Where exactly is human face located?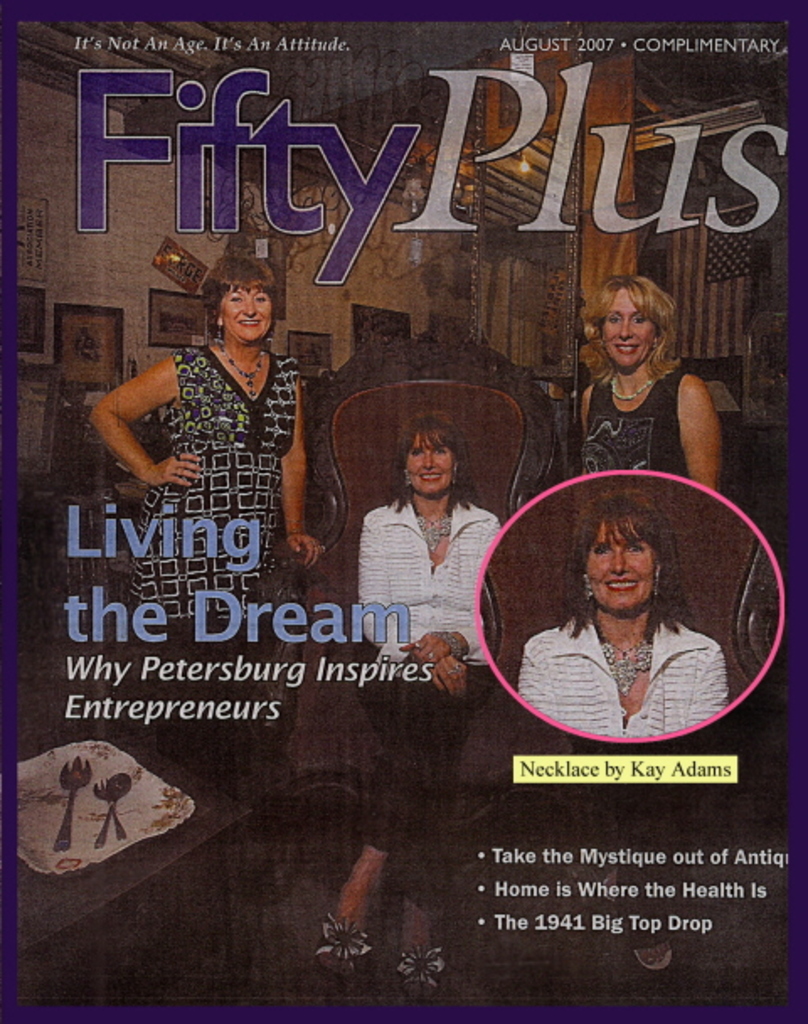
Its bounding box is {"left": 406, "top": 438, "right": 453, "bottom": 495}.
